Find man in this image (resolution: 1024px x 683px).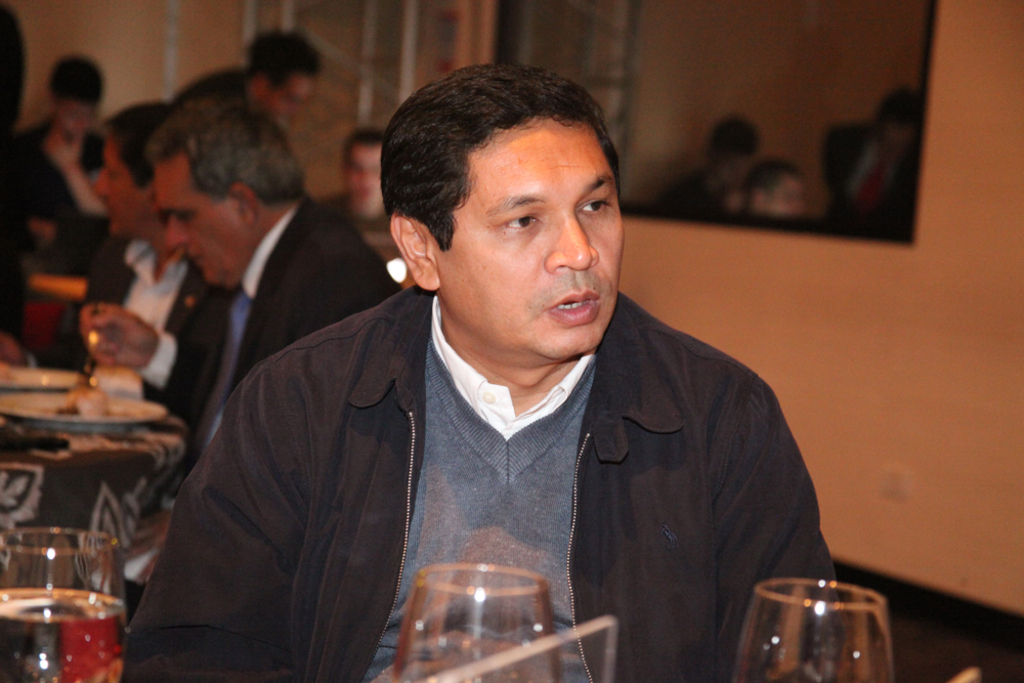
<bbox>0, 59, 115, 238</bbox>.
